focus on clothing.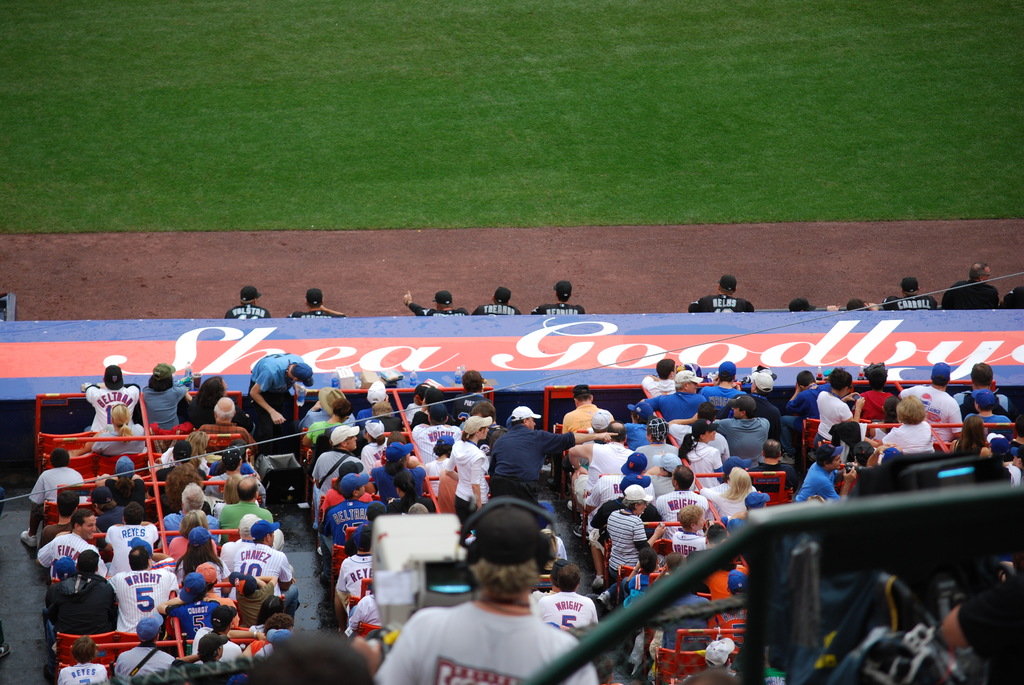
Focused at bbox=[287, 308, 347, 319].
